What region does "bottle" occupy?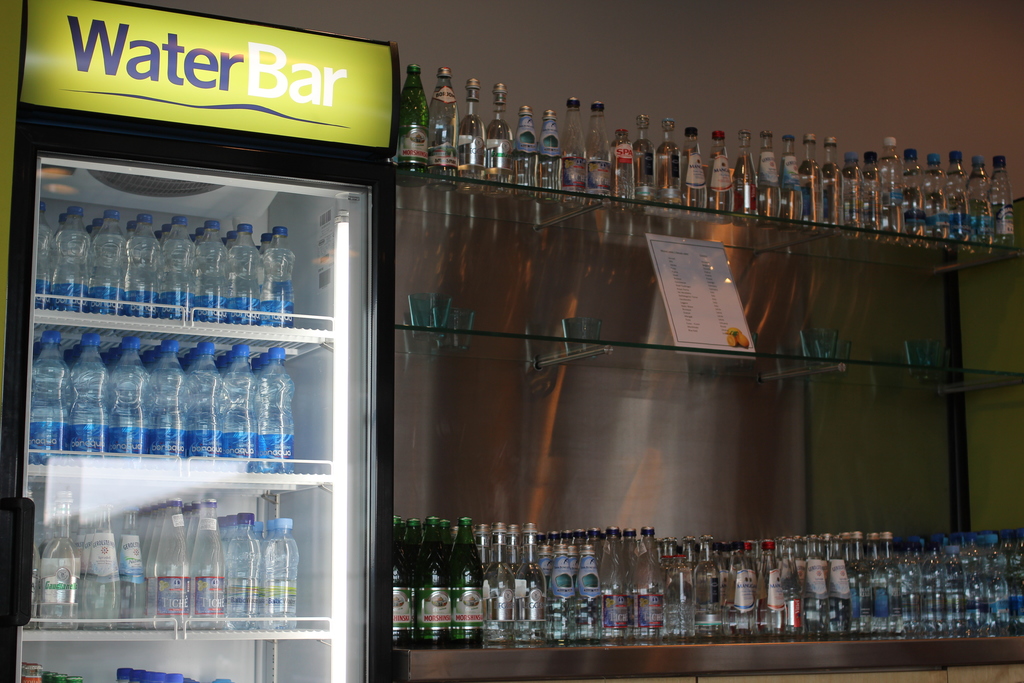
(401, 522, 408, 545).
